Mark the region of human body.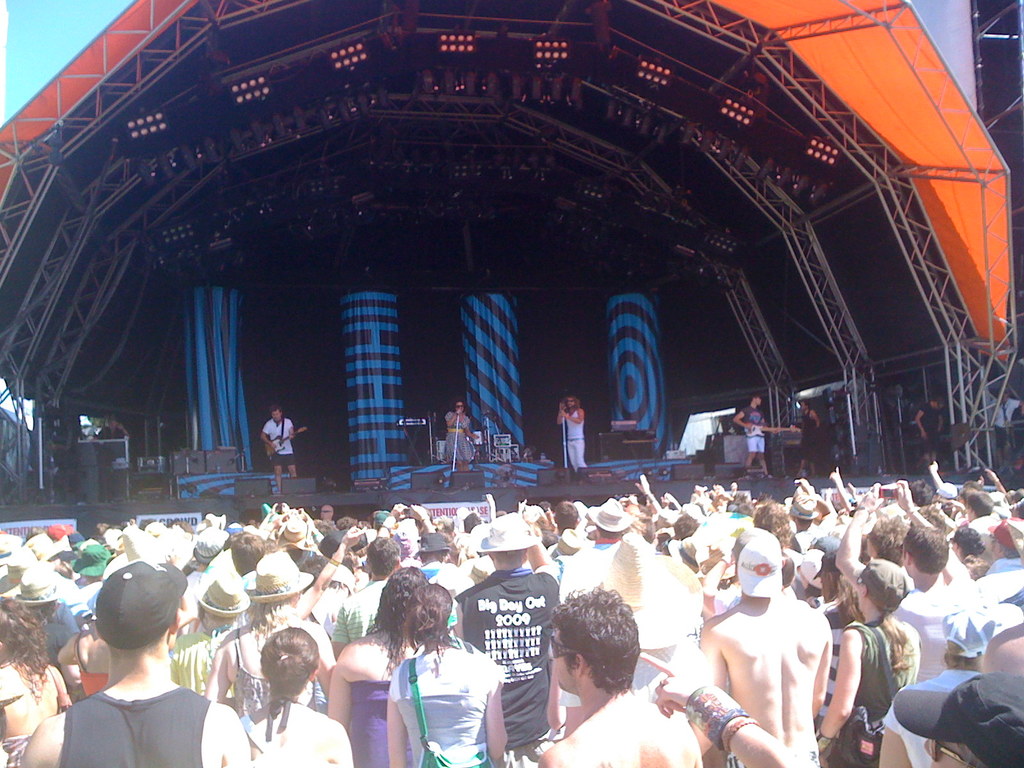
Region: pyautogui.locateOnScreen(826, 480, 976, 767).
